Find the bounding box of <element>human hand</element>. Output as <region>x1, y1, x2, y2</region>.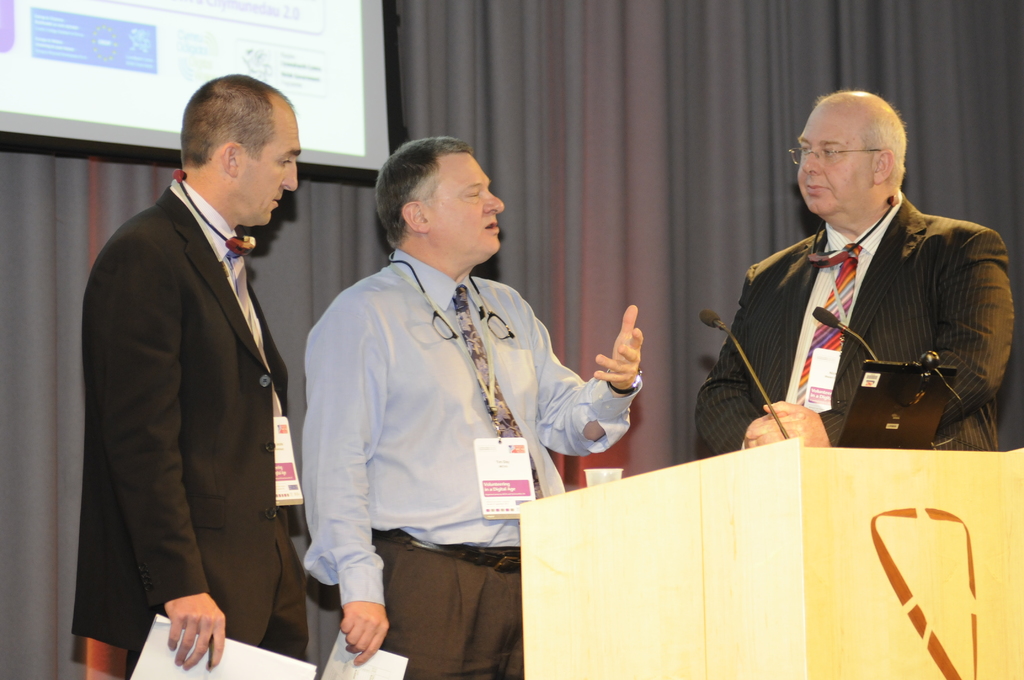
<region>335, 600, 392, 665</region>.
